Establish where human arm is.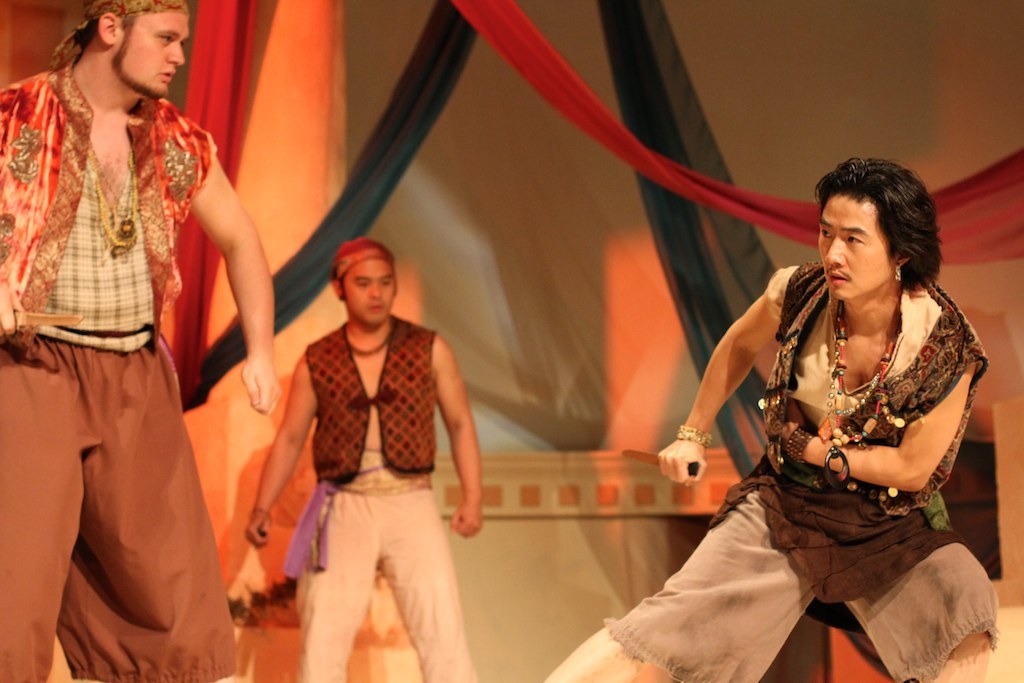
Established at crop(241, 345, 318, 554).
